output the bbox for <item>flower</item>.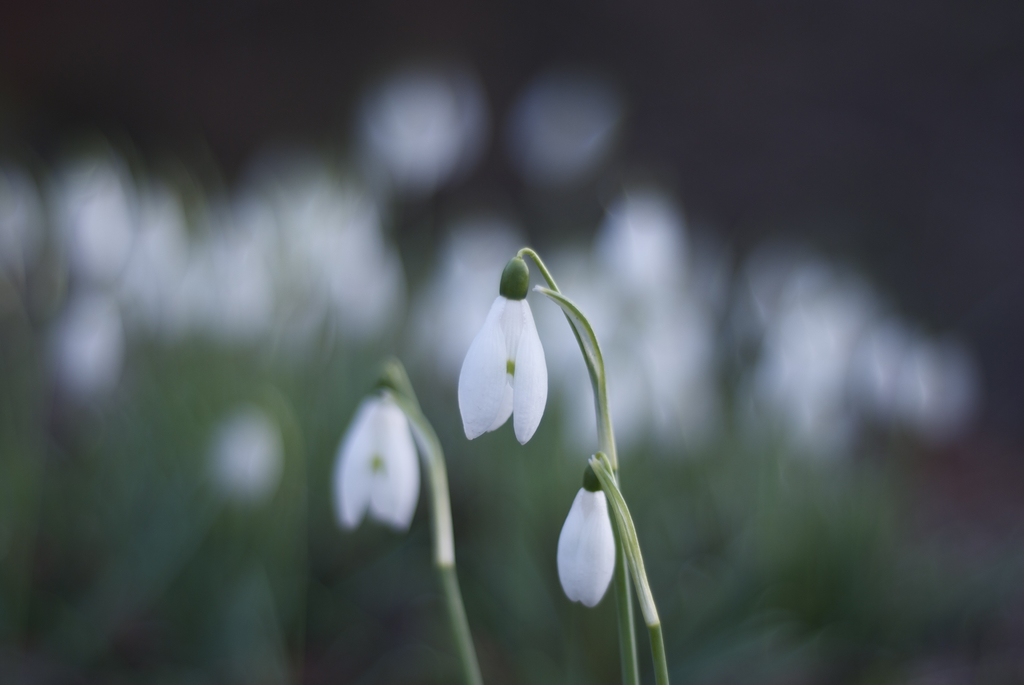
<region>451, 255, 573, 453</region>.
